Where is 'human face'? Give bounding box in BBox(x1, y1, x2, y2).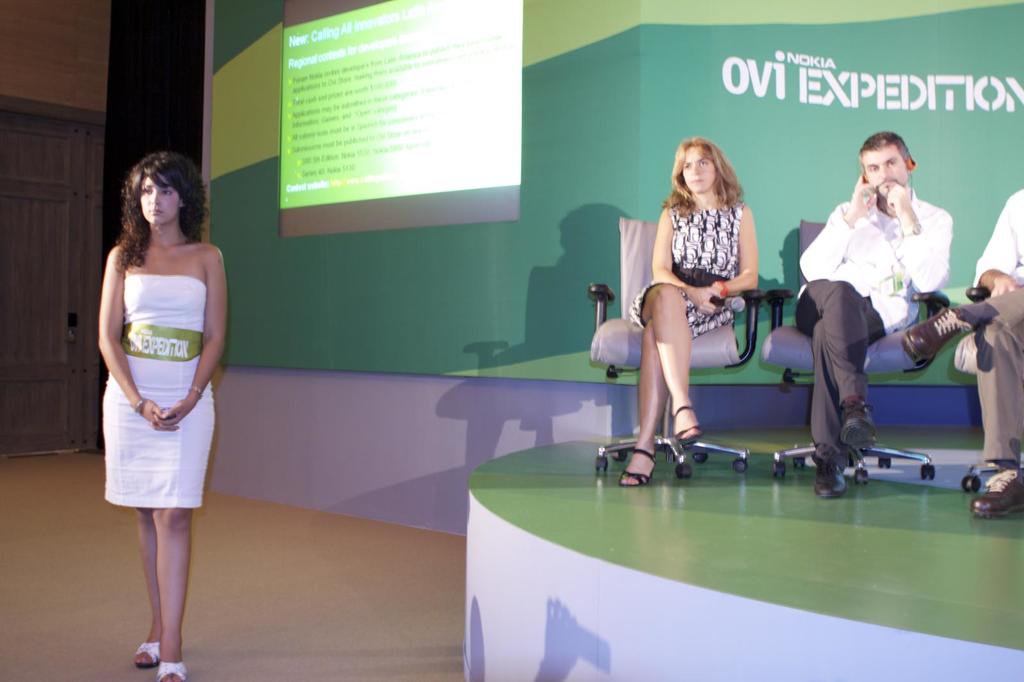
BBox(139, 172, 179, 225).
